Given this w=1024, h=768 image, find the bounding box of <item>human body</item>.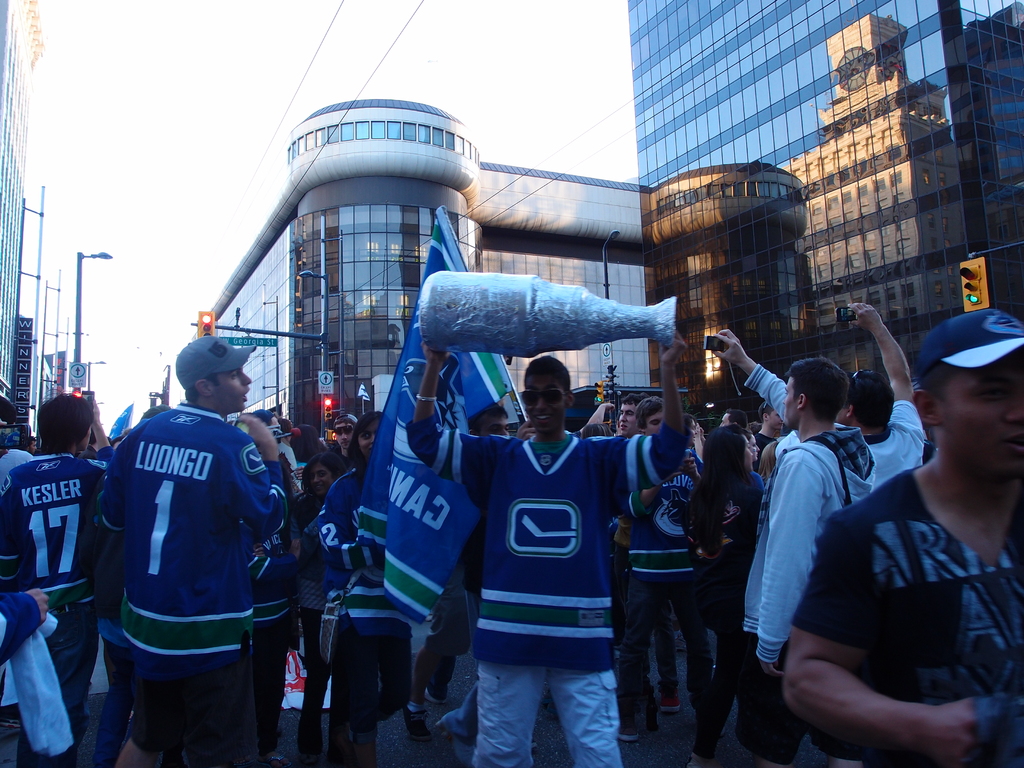
<bbox>617, 390, 701, 746</bbox>.
